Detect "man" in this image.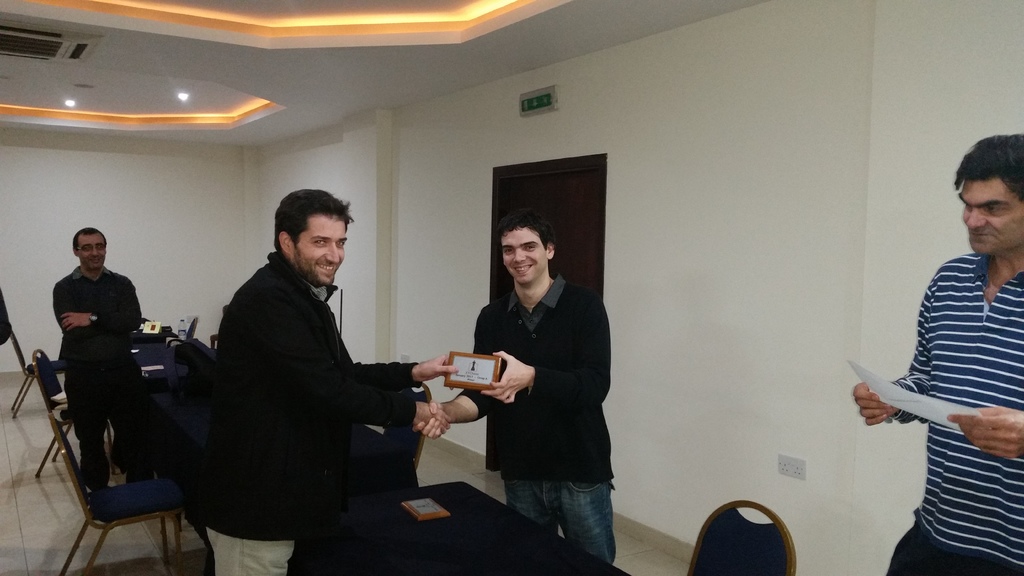
Detection: x1=458, y1=198, x2=618, y2=541.
